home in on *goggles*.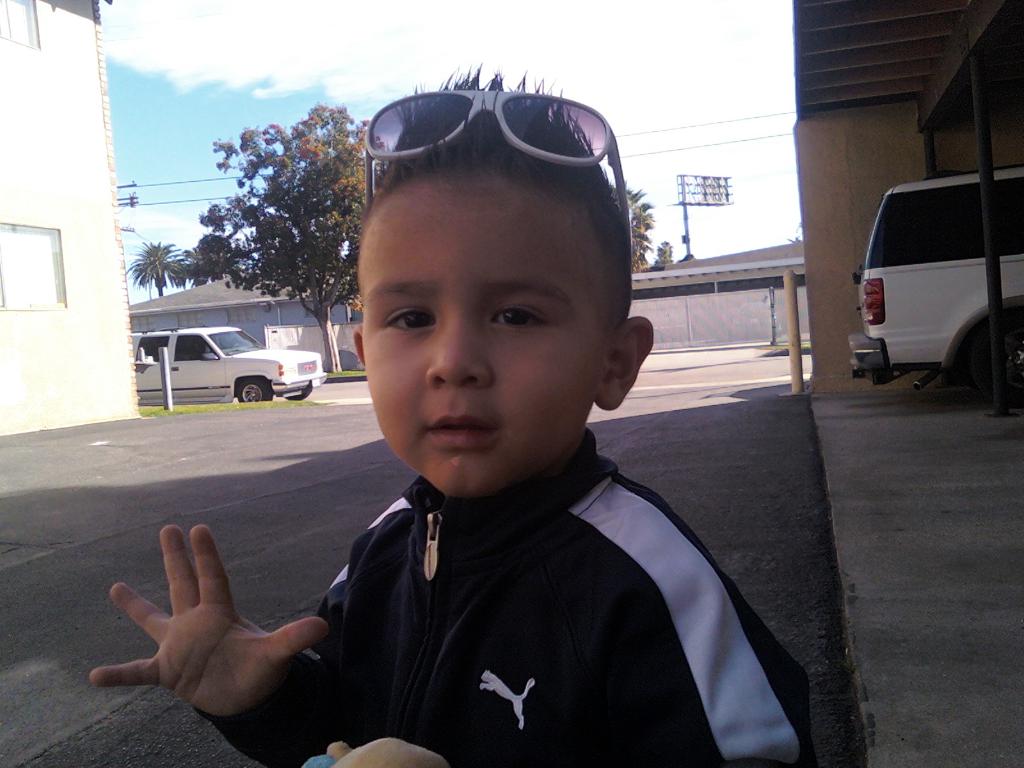
Homed in at 359 86 634 258.
